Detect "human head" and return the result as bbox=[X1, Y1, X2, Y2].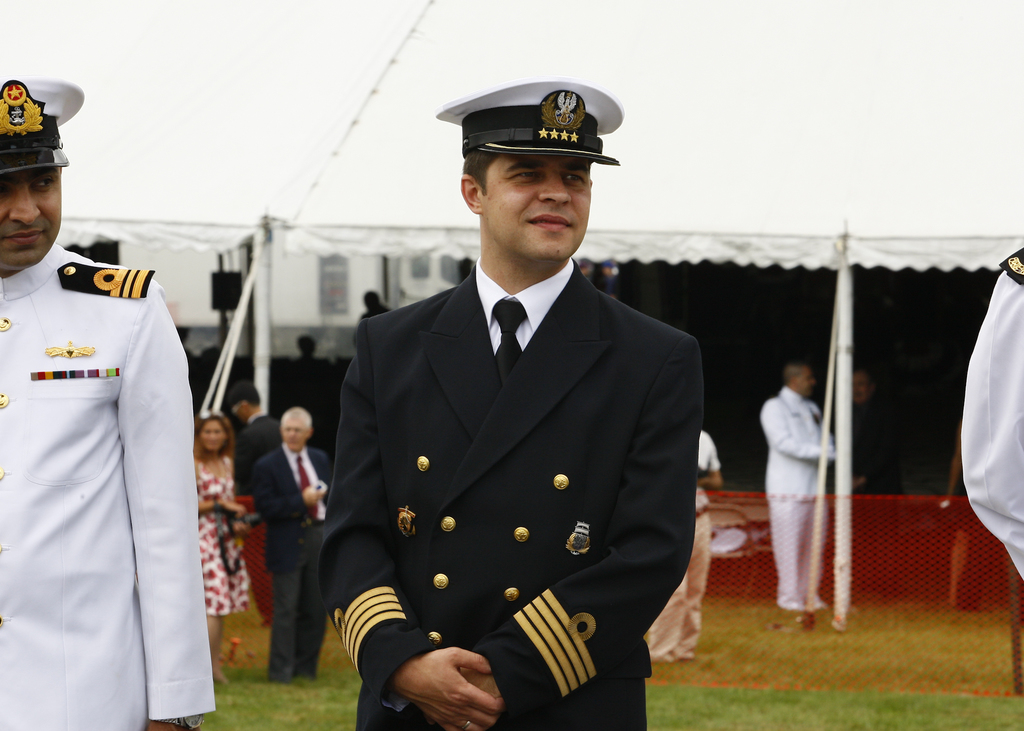
bbox=[430, 71, 624, 272].
